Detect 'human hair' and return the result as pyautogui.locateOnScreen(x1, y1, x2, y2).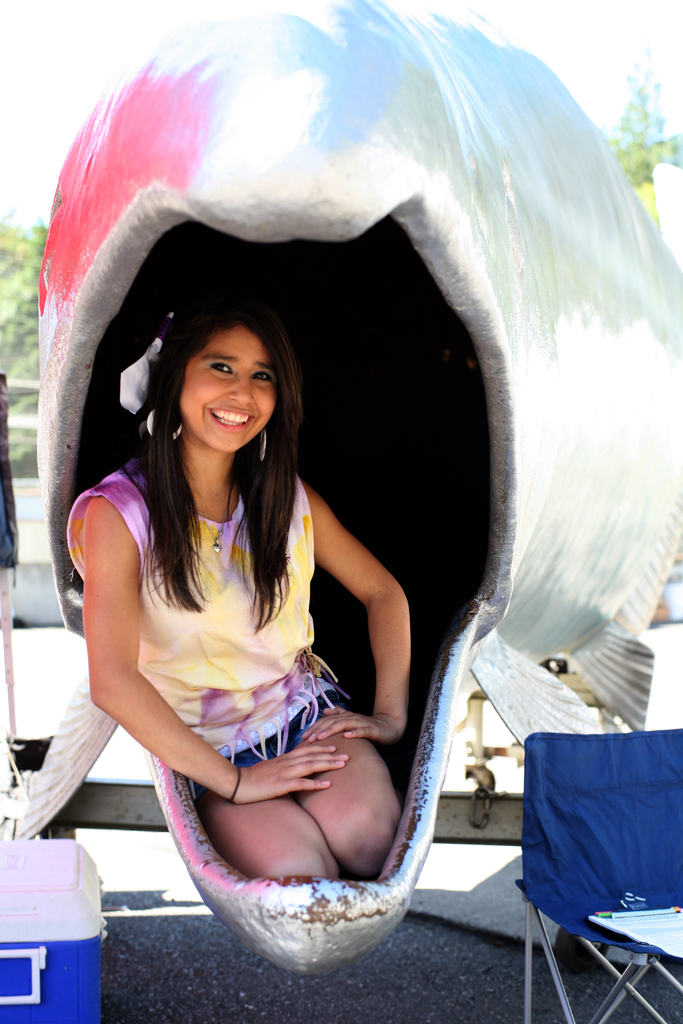
pyautogui.locateOnScreen(129, 297, 308, 631).
